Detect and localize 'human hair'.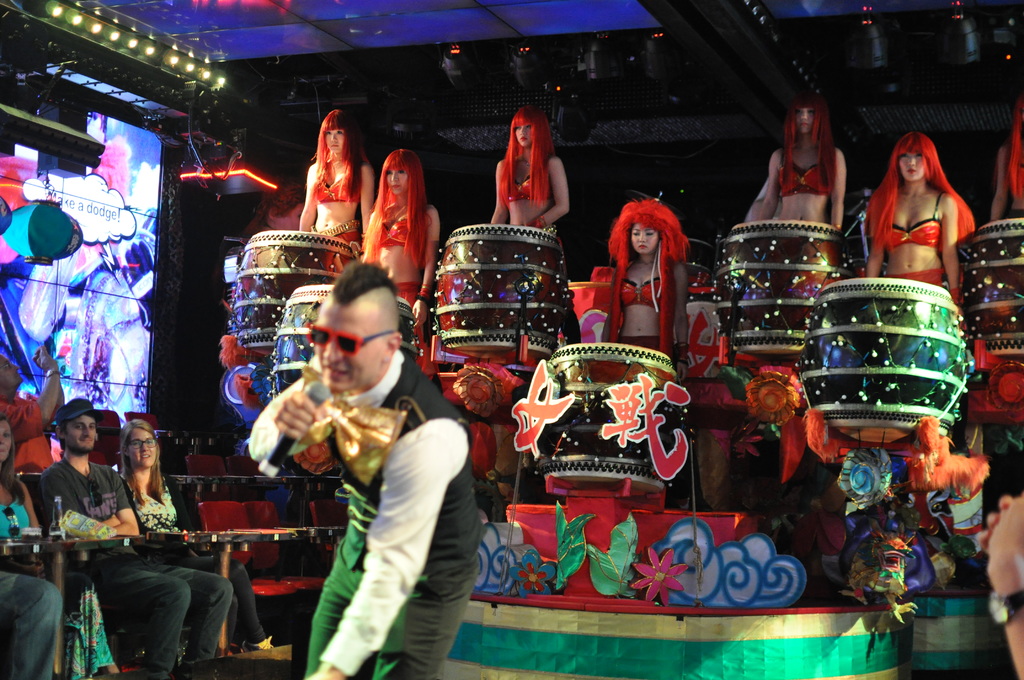
Localized at x1=863, y1=129, x2=974, y2=252.
